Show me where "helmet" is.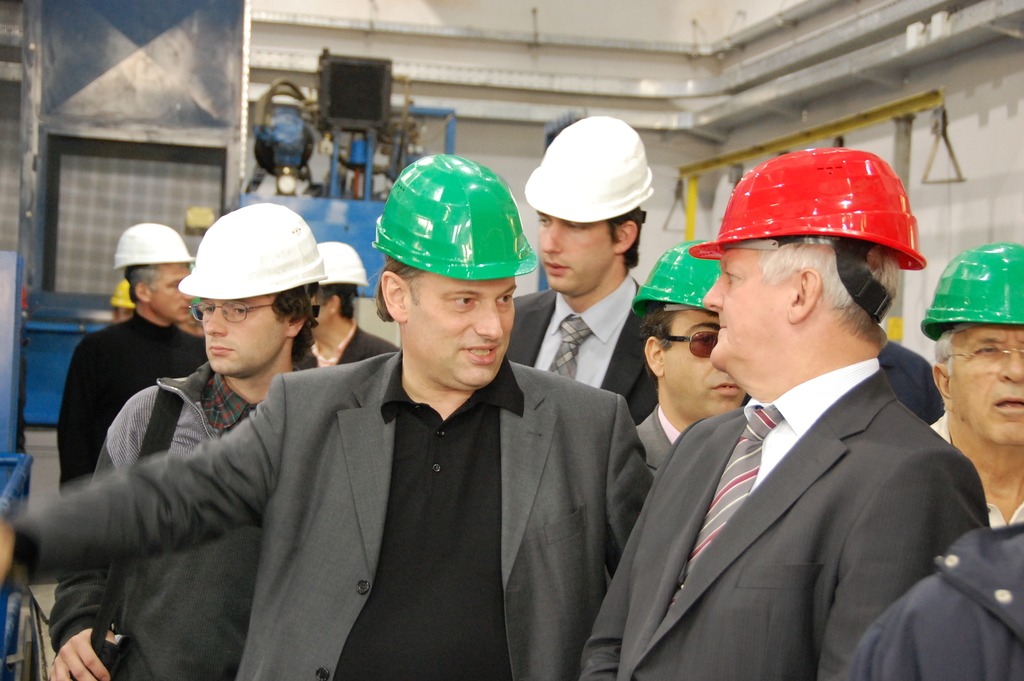
"helmet" is at 922, 240, 1023, 341.
